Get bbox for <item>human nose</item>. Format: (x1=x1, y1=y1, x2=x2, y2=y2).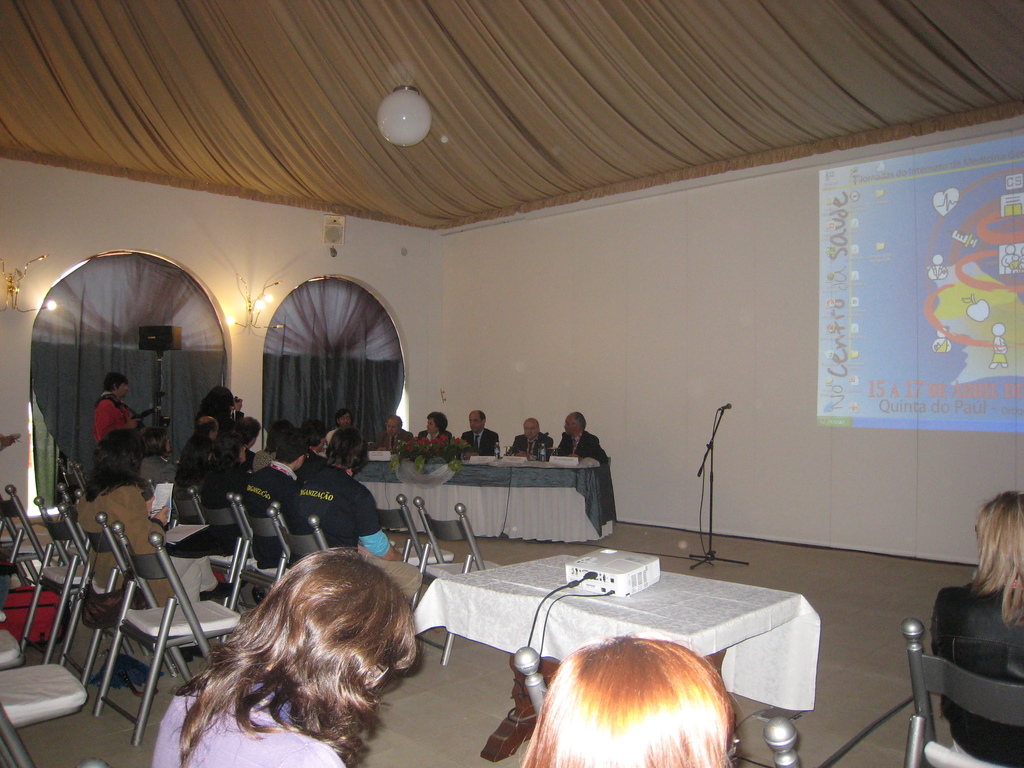
(x1=341, y1=419, x2=347, y2=422).
